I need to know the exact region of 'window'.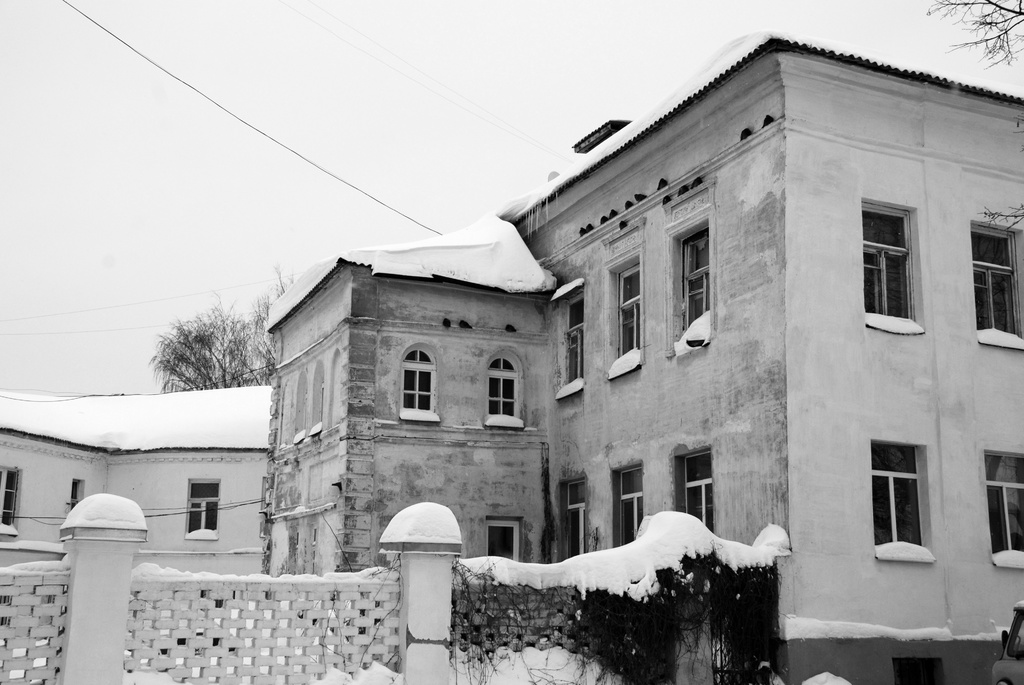
Region: (left=481, top=350, right=529, bottom=426).
